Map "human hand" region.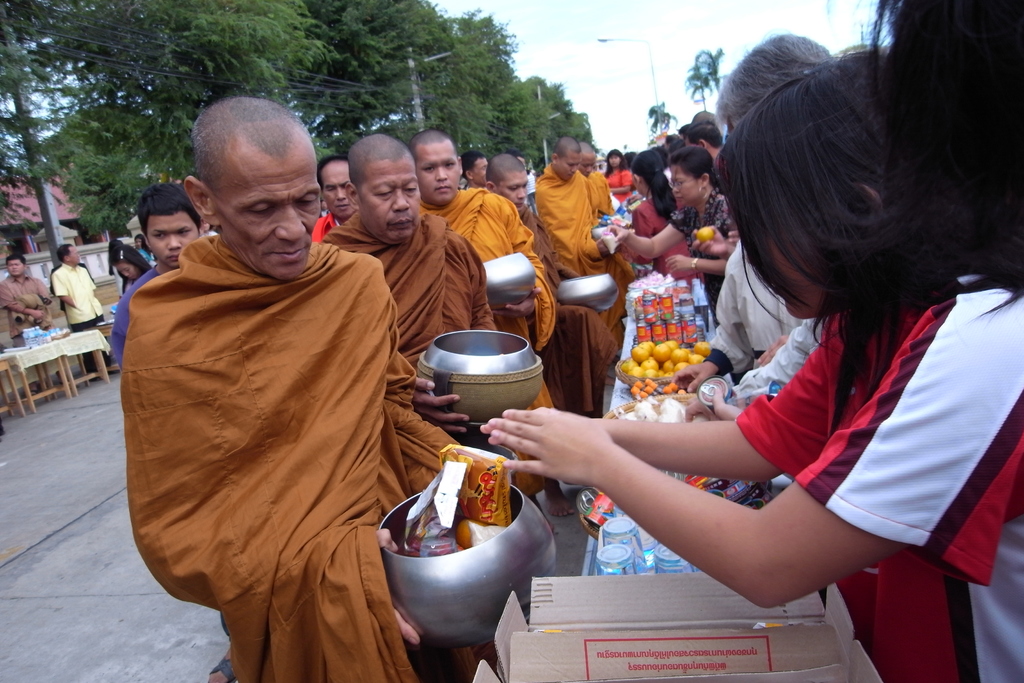
Mapped to box=[481, 412, 664, 506].
